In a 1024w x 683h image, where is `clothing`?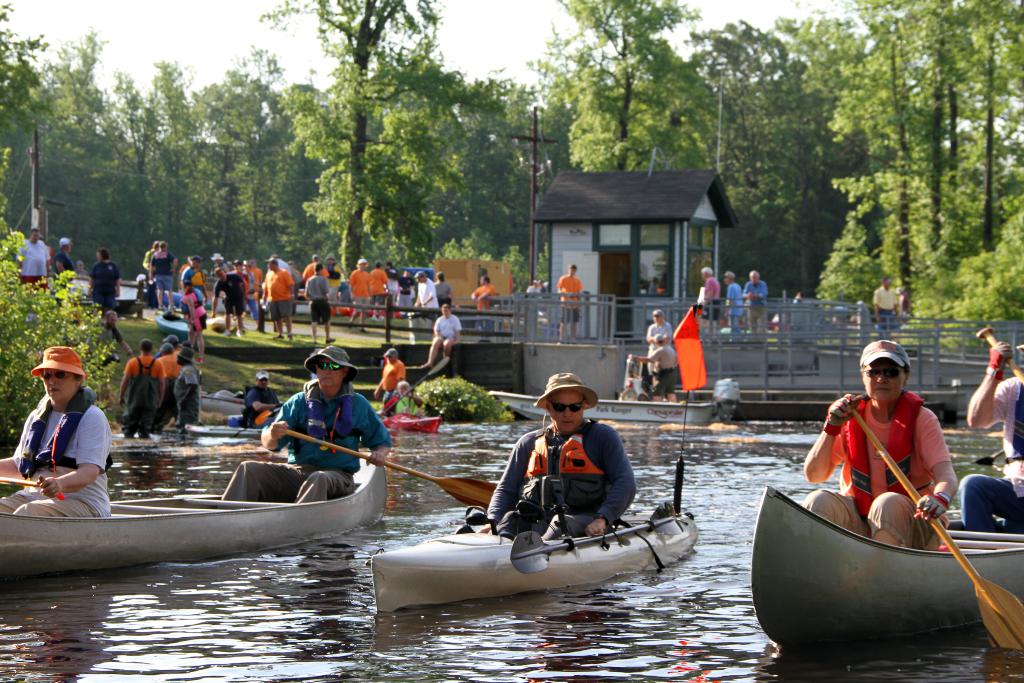
468:282:492:313.
